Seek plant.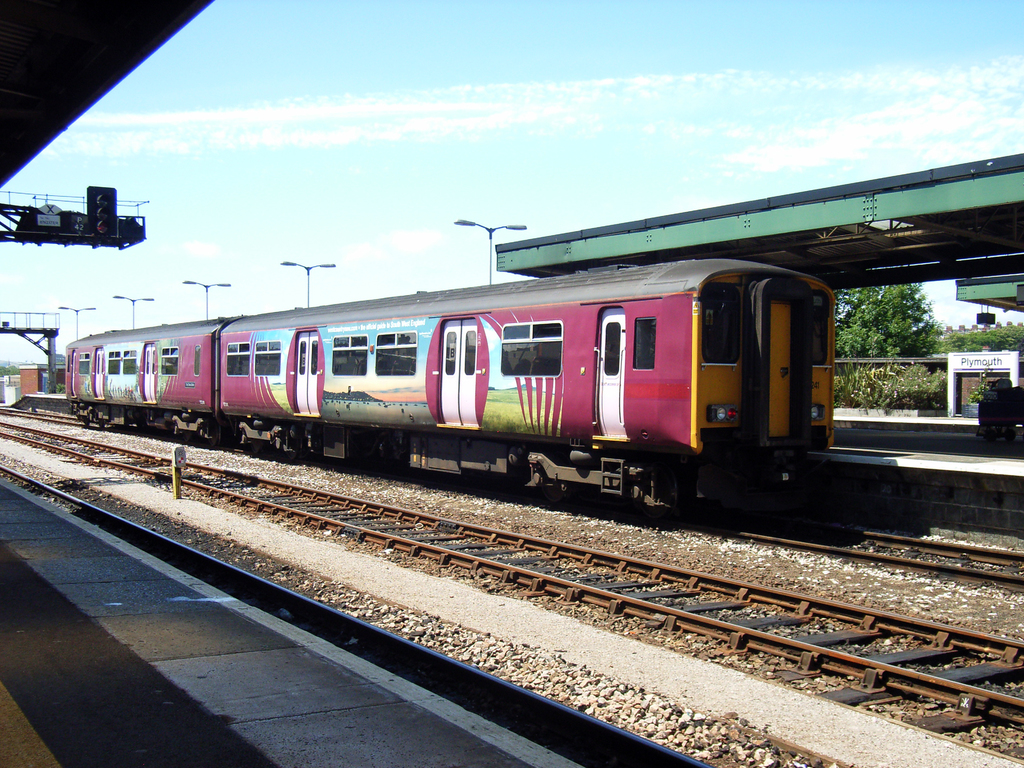
<region>976, 367, 998, 401</region>.
